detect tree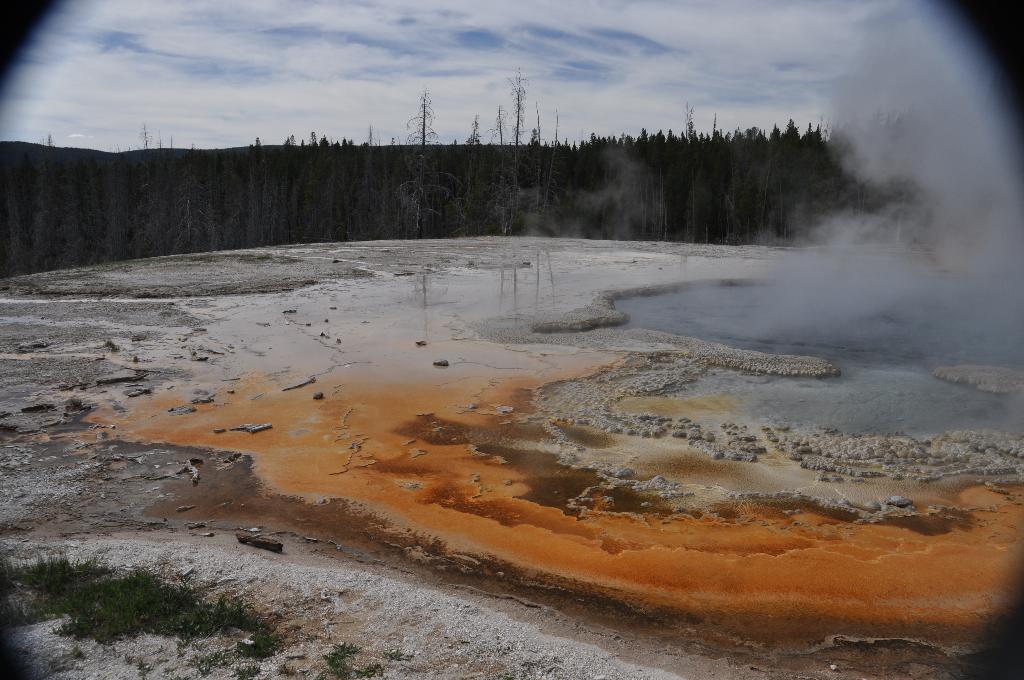
region(522, 106, 576, 239)
